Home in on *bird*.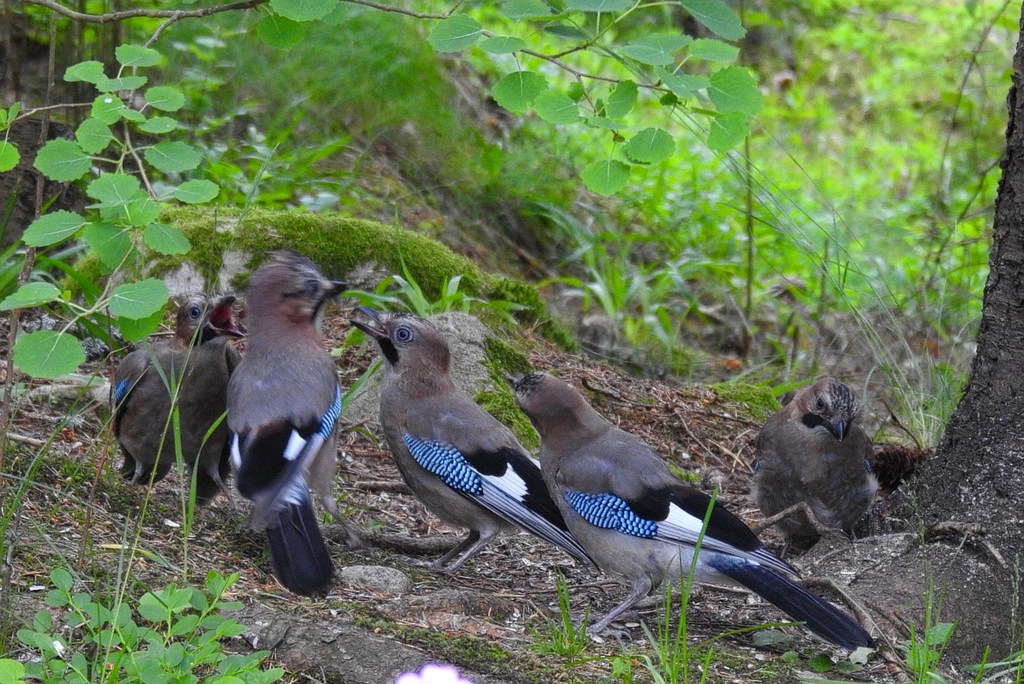
Homed in at crop(220, 246, 365, 593).
